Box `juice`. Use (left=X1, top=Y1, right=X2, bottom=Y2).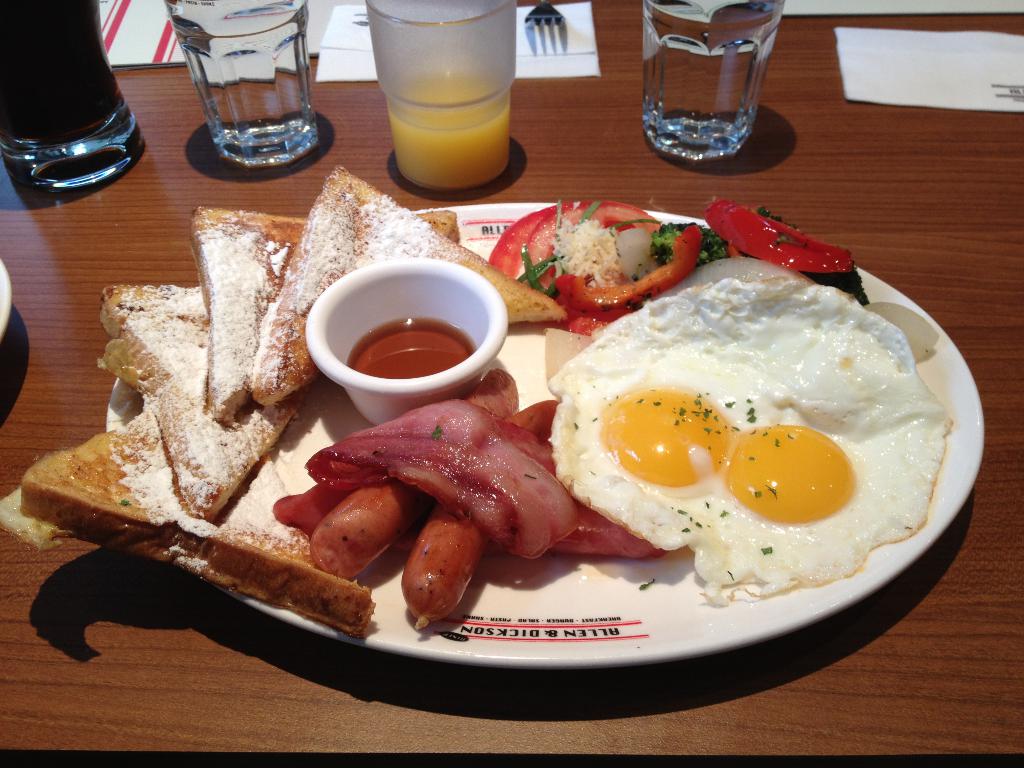
(left=360, top=52, right=506, bottom=184).
